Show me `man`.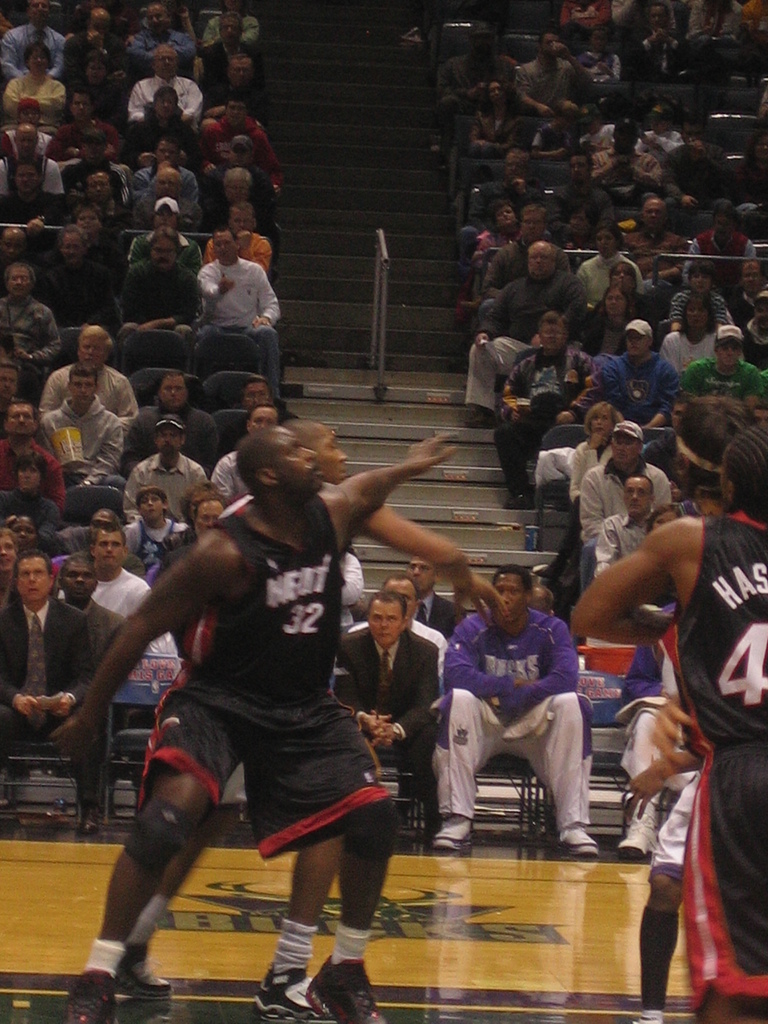
`man` is here: <box>587,476,657,589</box>.
